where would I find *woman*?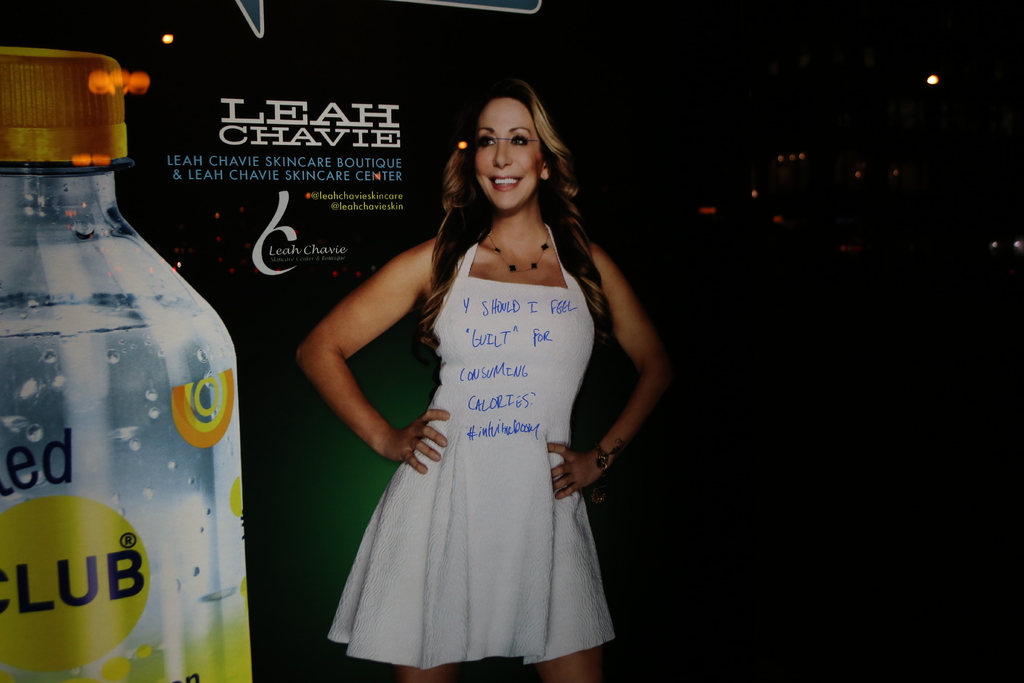
At bbox=[308, 90, 644, 677].
